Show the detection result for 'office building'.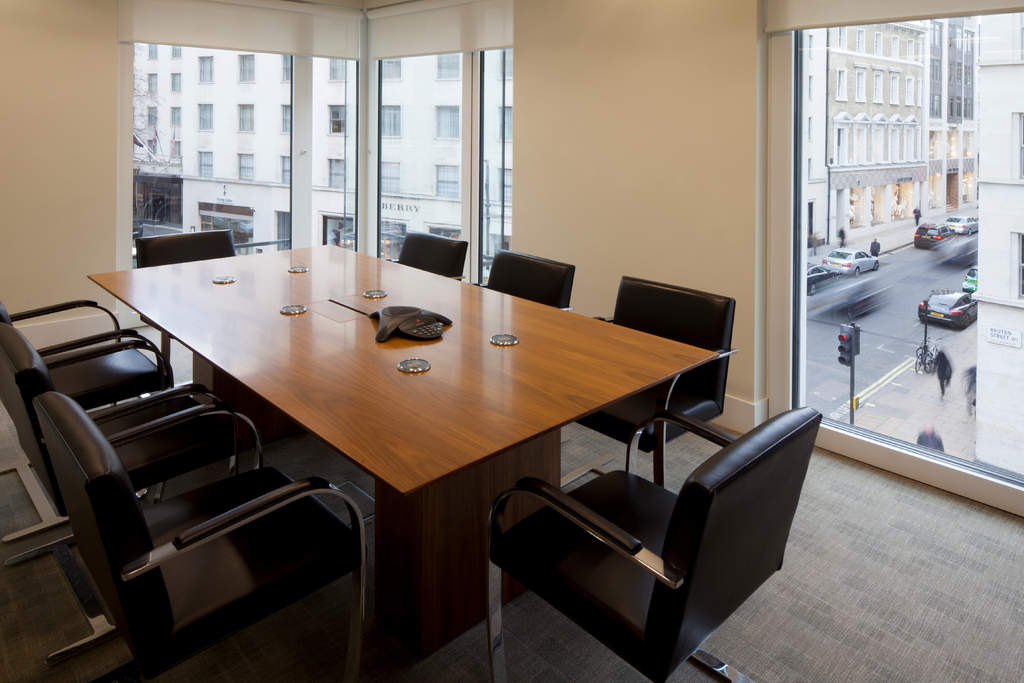
[left=0, top=0, right=1023, bottom=682].
